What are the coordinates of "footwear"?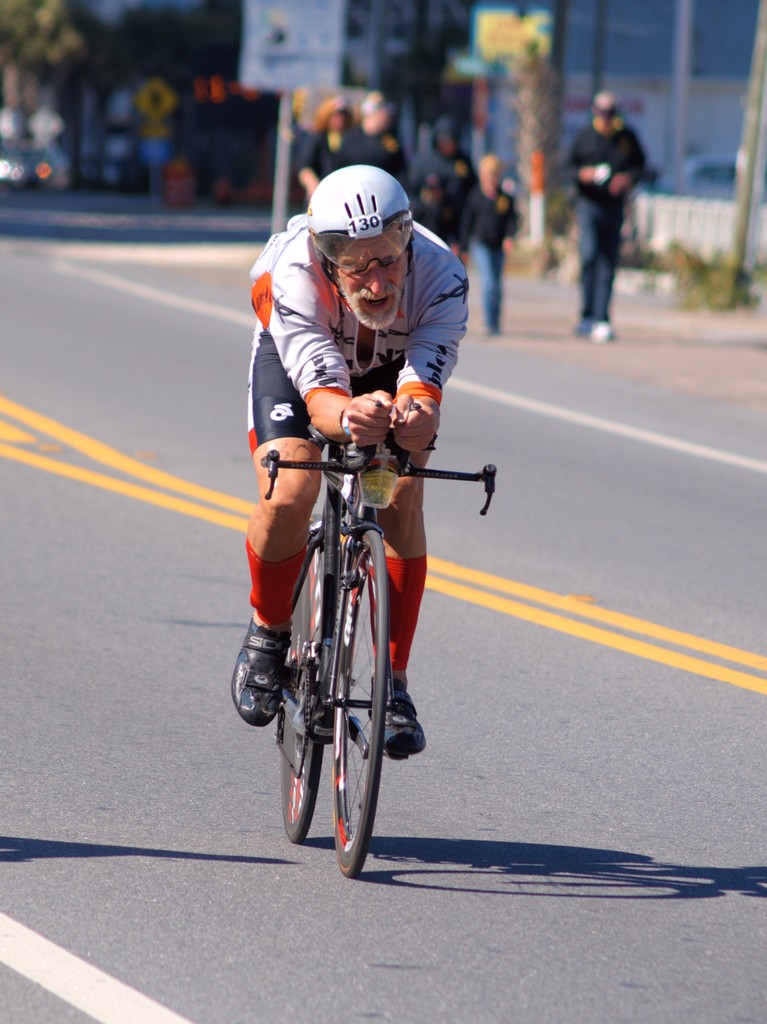
pyautogui.locateOnScreen(595, 318, 613, 337).
